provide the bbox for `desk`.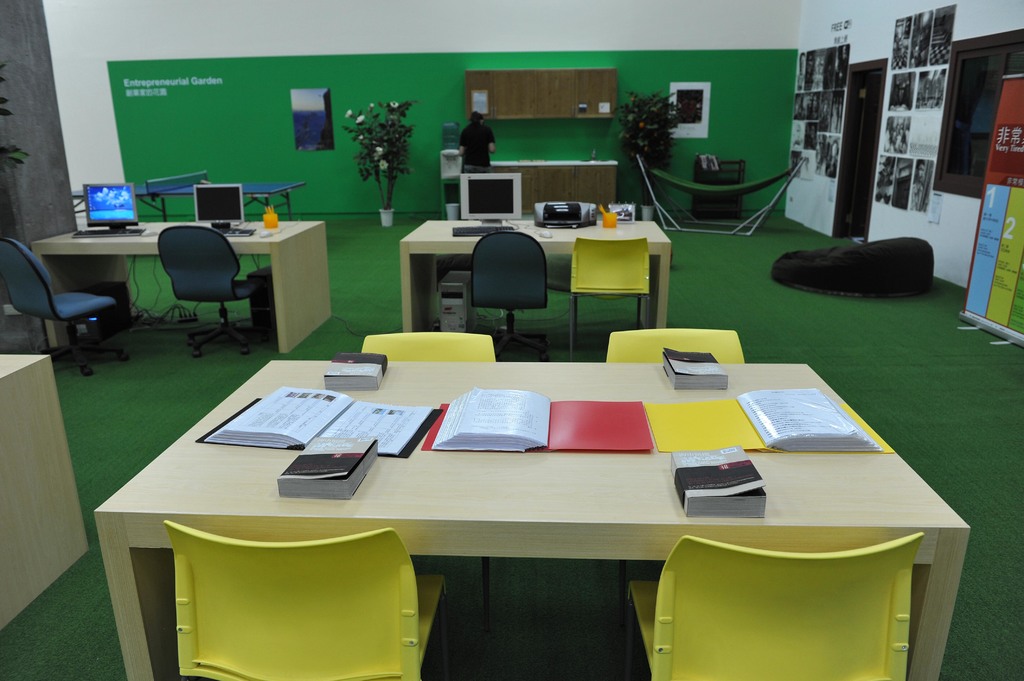
401:220:671:335.
